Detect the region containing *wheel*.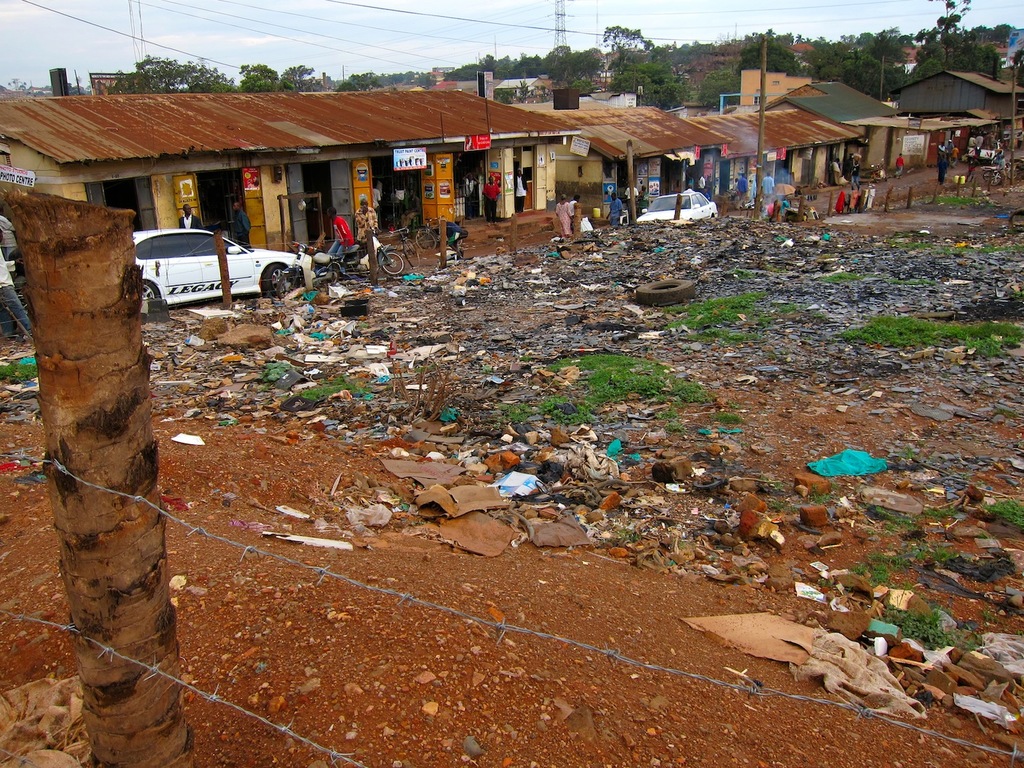
144, 272, 161, 305.
